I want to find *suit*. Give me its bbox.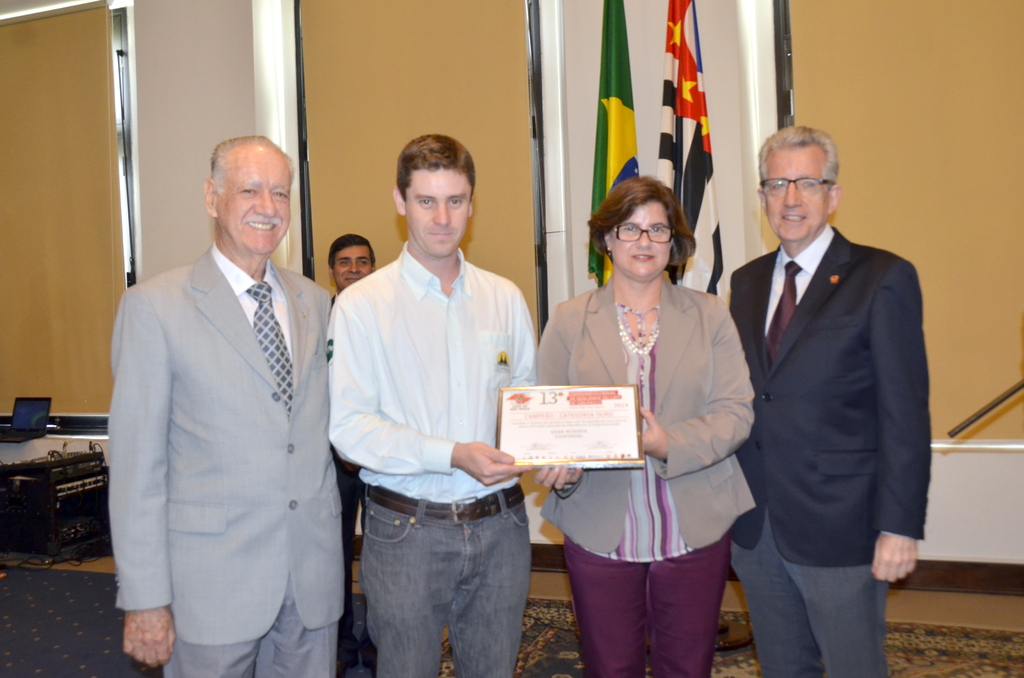
l=112, t=243, r=331, b=677.
